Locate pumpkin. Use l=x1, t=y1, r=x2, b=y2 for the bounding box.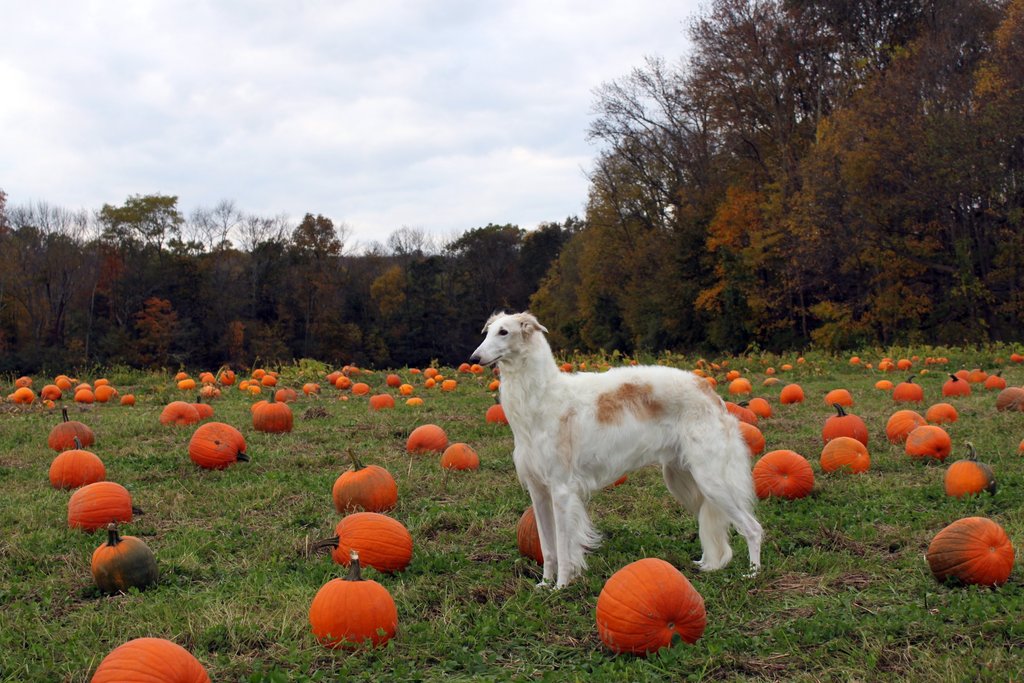
l=753, t=451, r=813, b=502.
